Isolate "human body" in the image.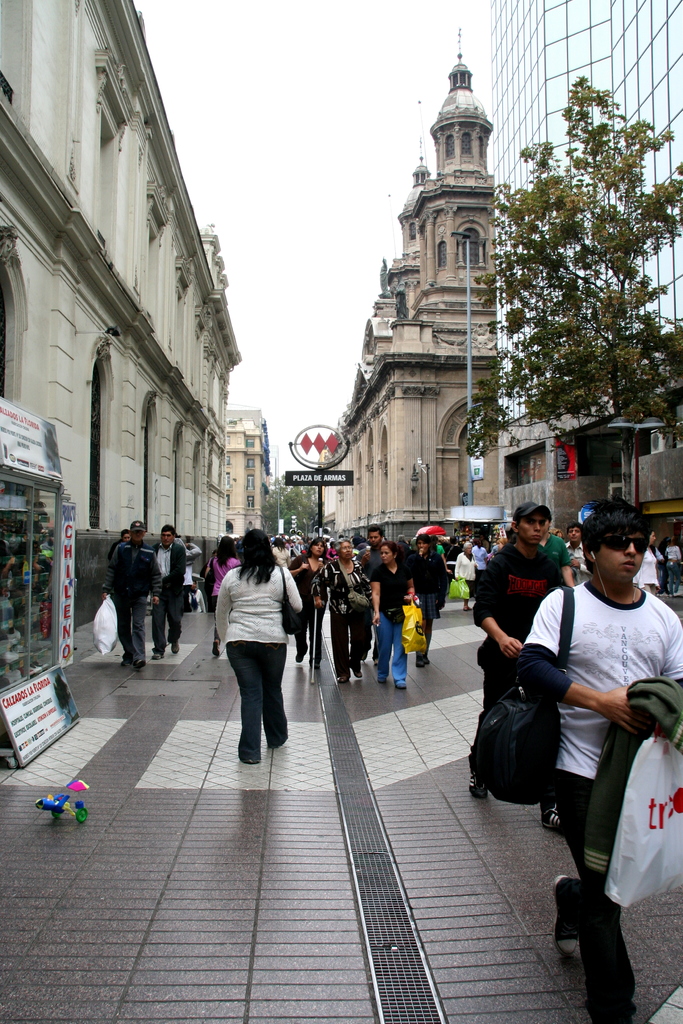
Isolated region: [x1=512, y1=495, x2=682, y2=981].
